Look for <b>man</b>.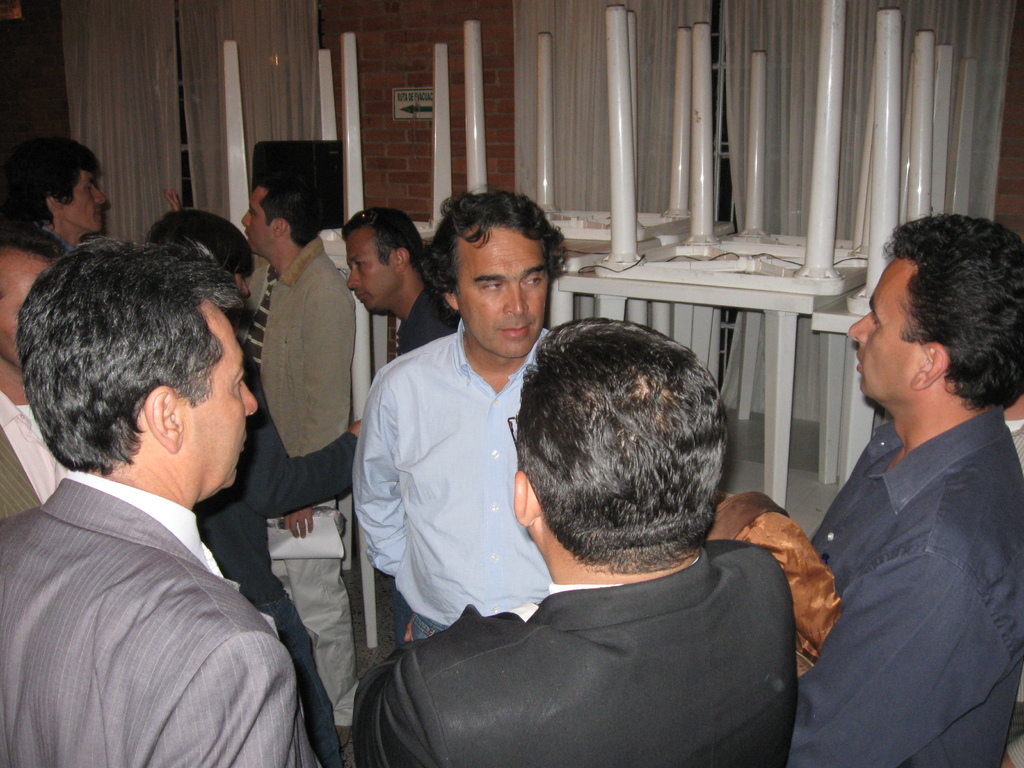
Found: detection(0, 220, 72, 526).
